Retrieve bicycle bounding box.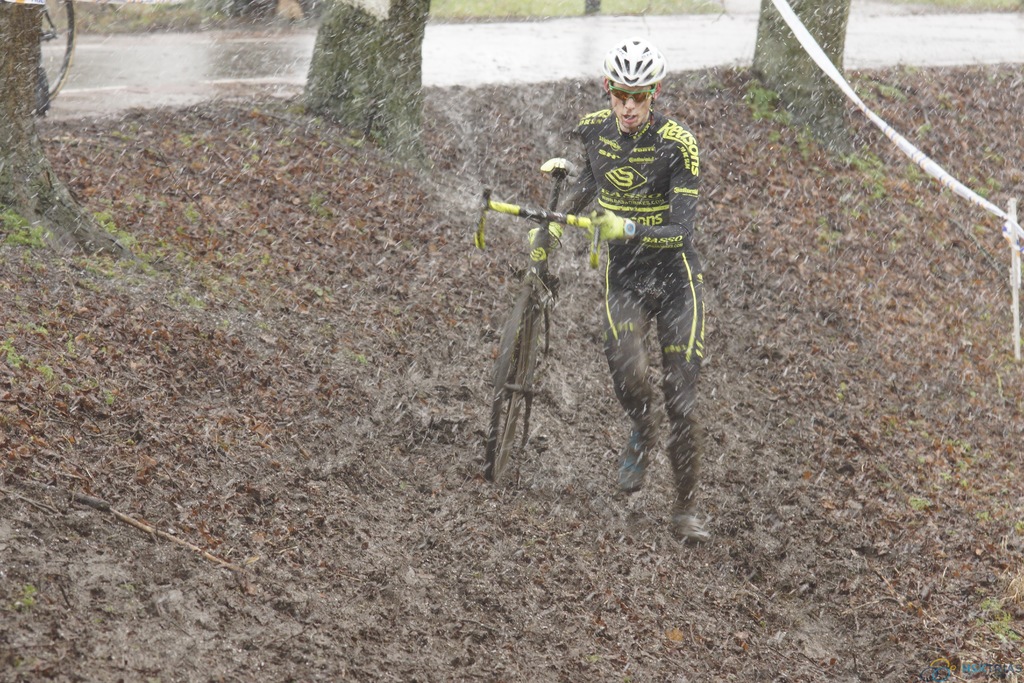
Bounding box: <bbox>479, 176, 589, 514</bbox>.
